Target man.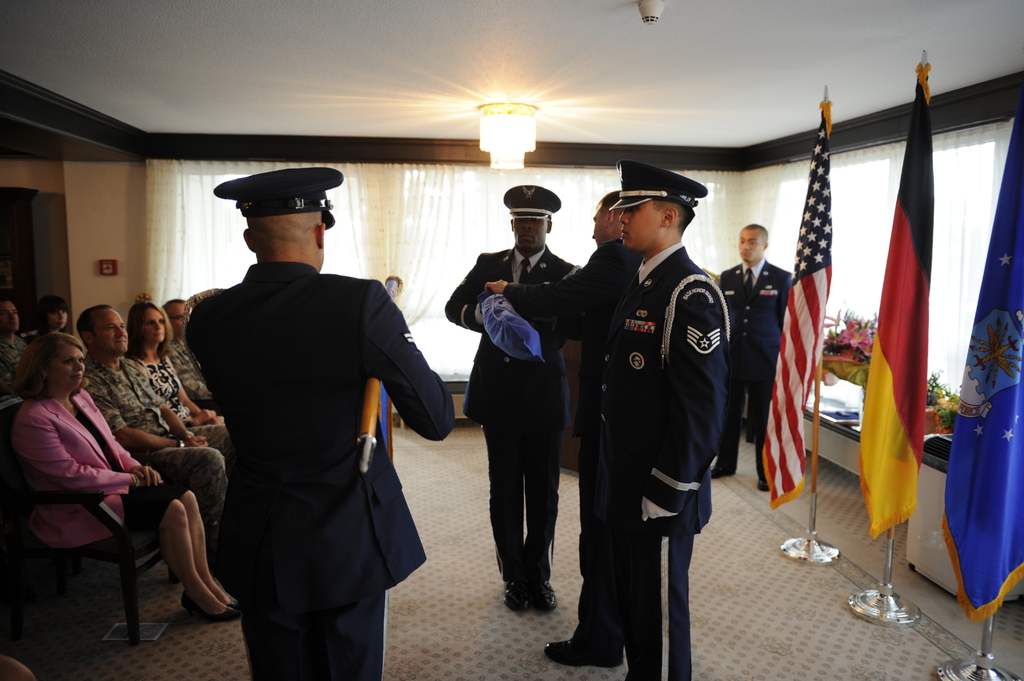
Target region: bbox=(598, 161, 730, 677).
